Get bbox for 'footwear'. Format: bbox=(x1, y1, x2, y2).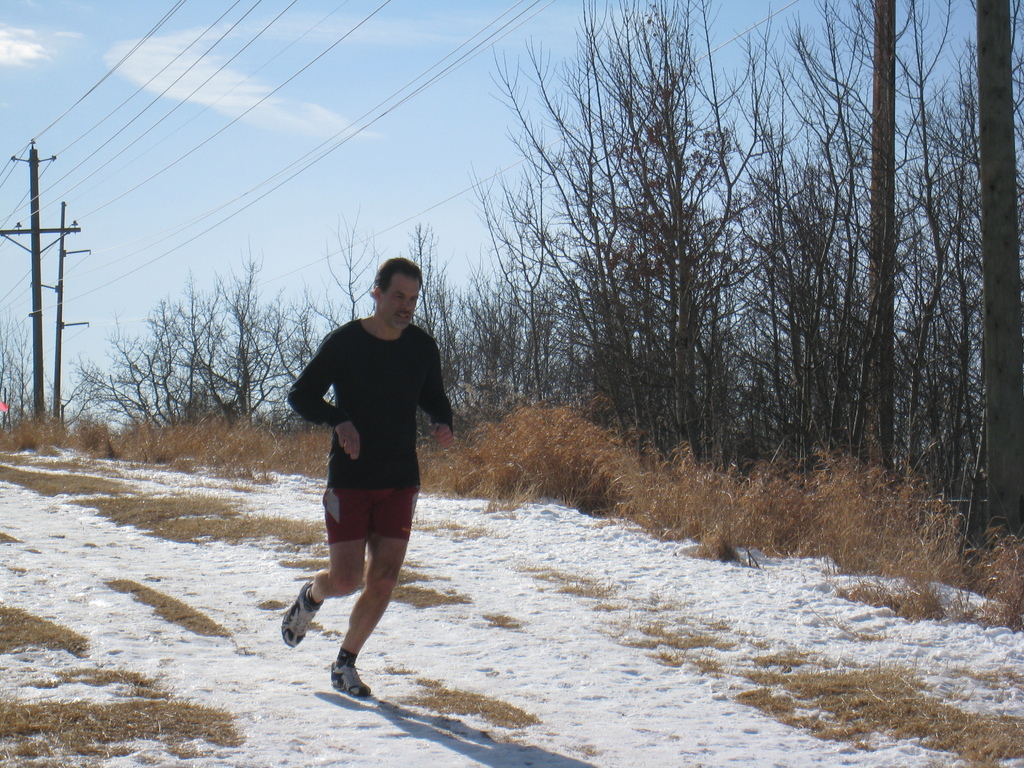
bbox=(330, 655, 373, 698).
